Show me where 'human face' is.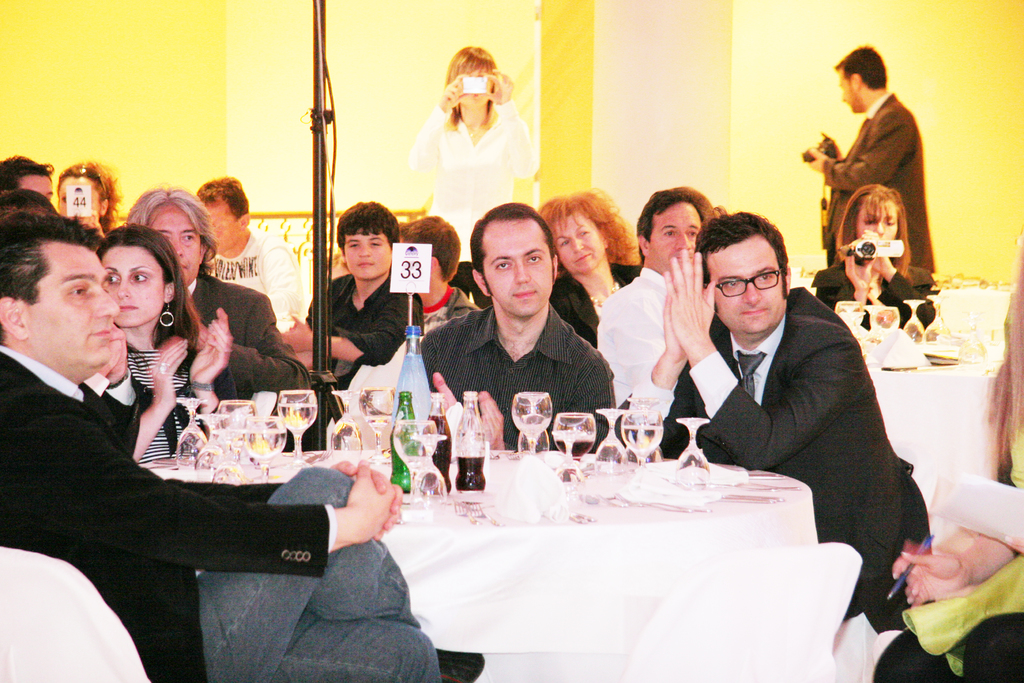
'human face' is at x1=555, y1=215, x2=605, y2=273.
